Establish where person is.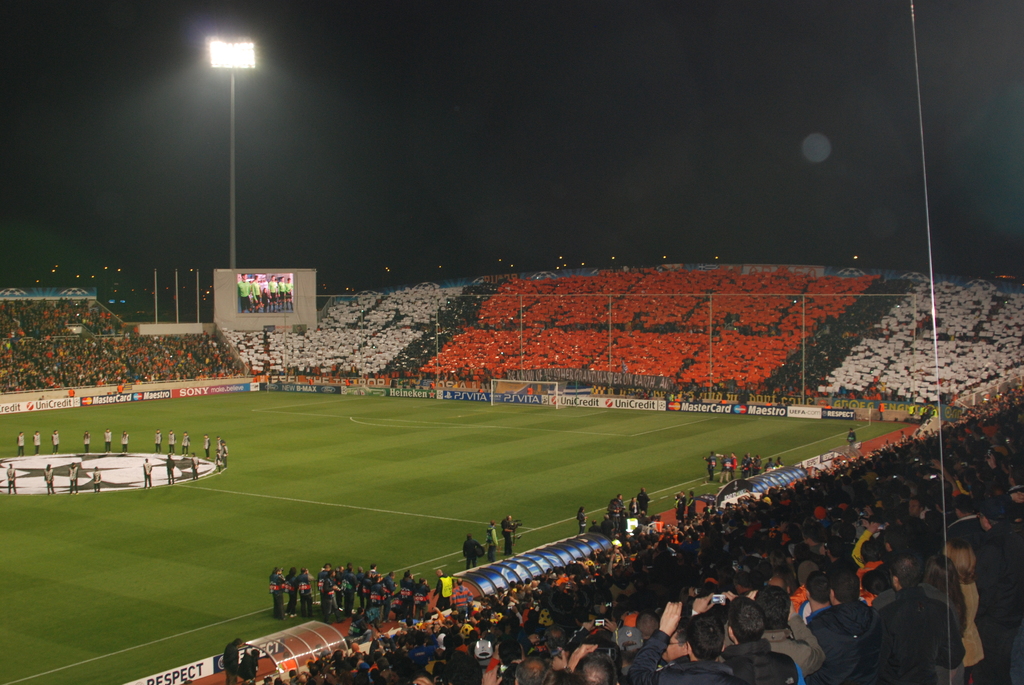
Established at locate(155, 431, 161, 451).
